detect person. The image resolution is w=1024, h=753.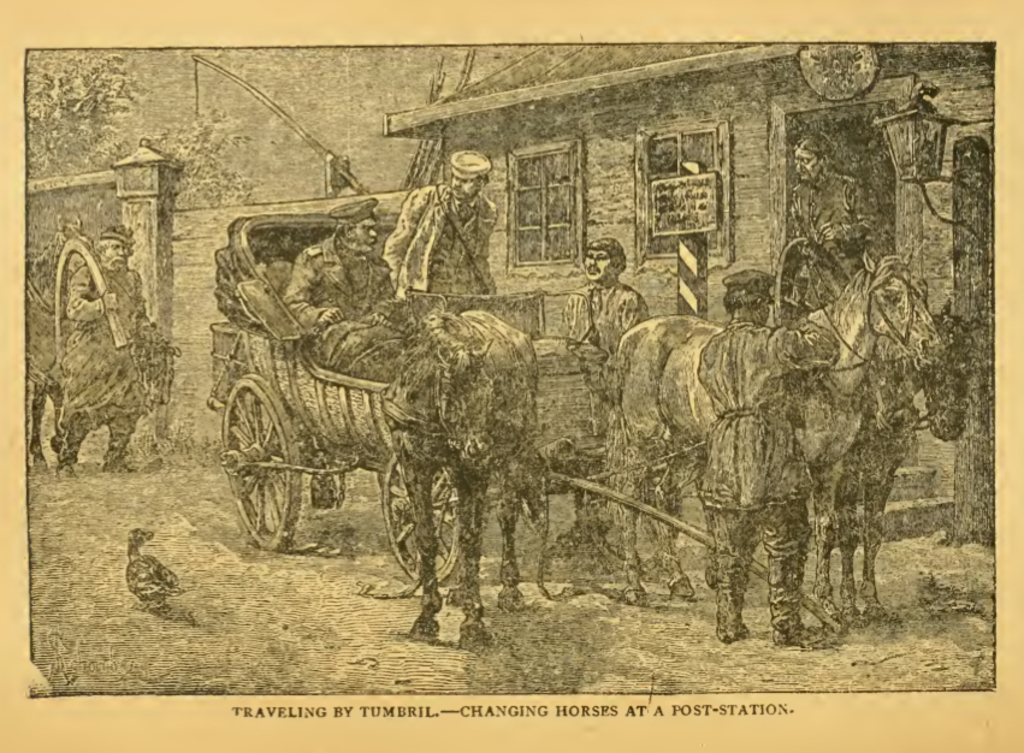
BBox(279, 196, 416, 338).
